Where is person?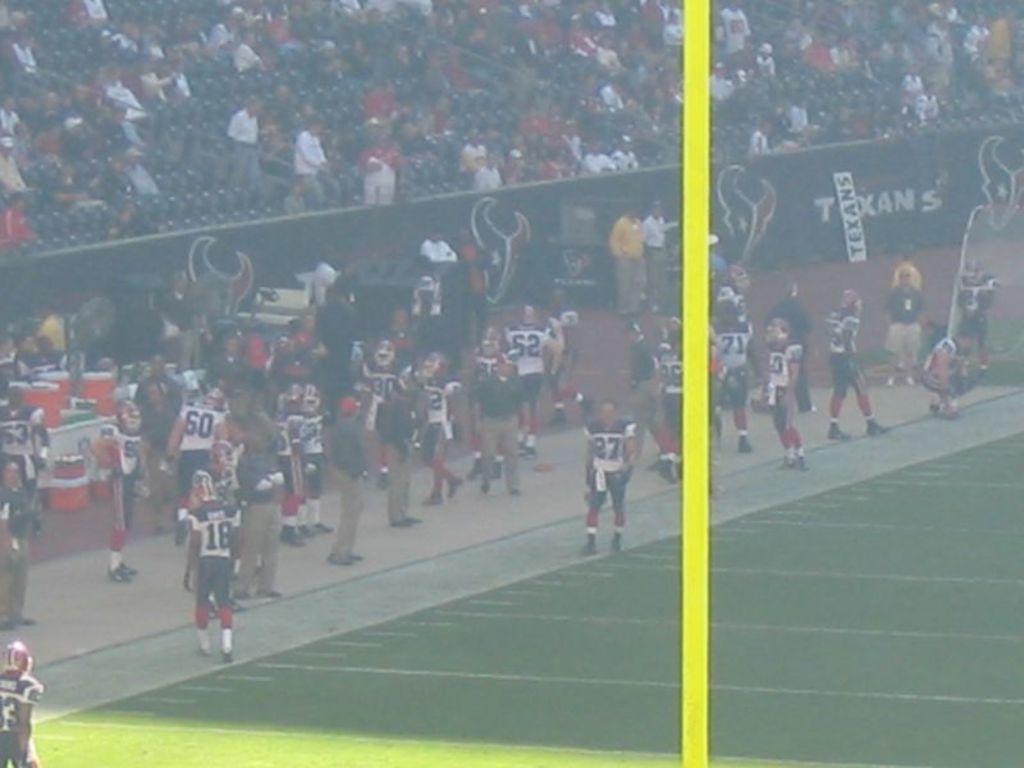
(924,329,973,424).
